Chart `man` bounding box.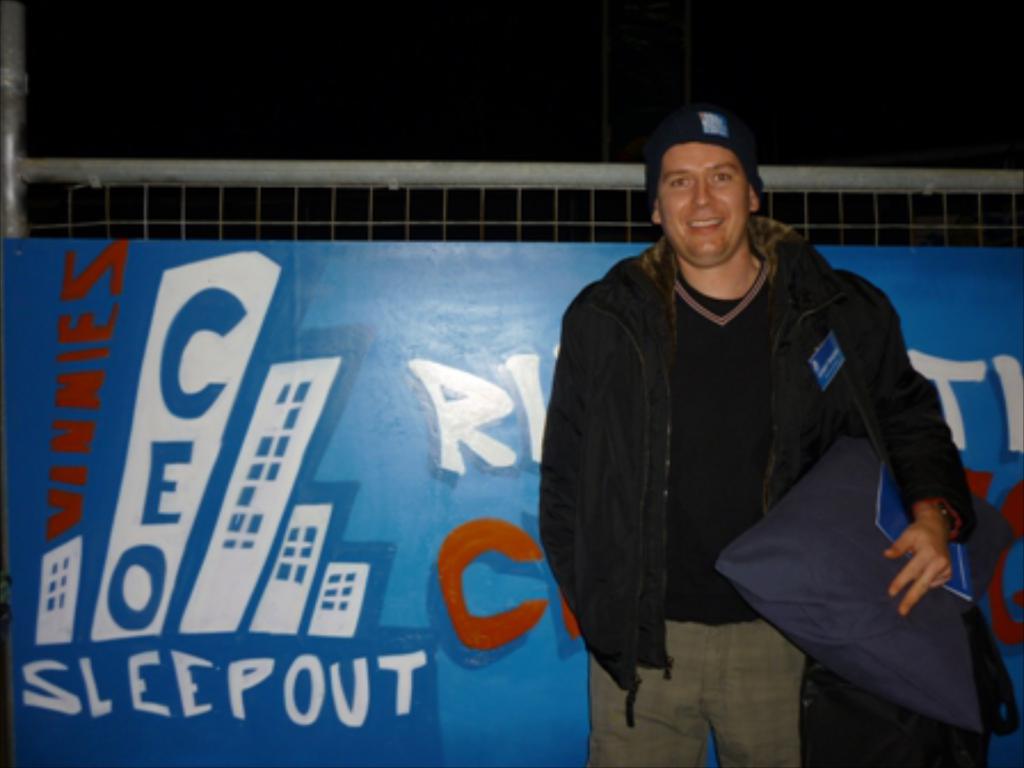
Charted: <region>535, 114, 985, 736</region>.
